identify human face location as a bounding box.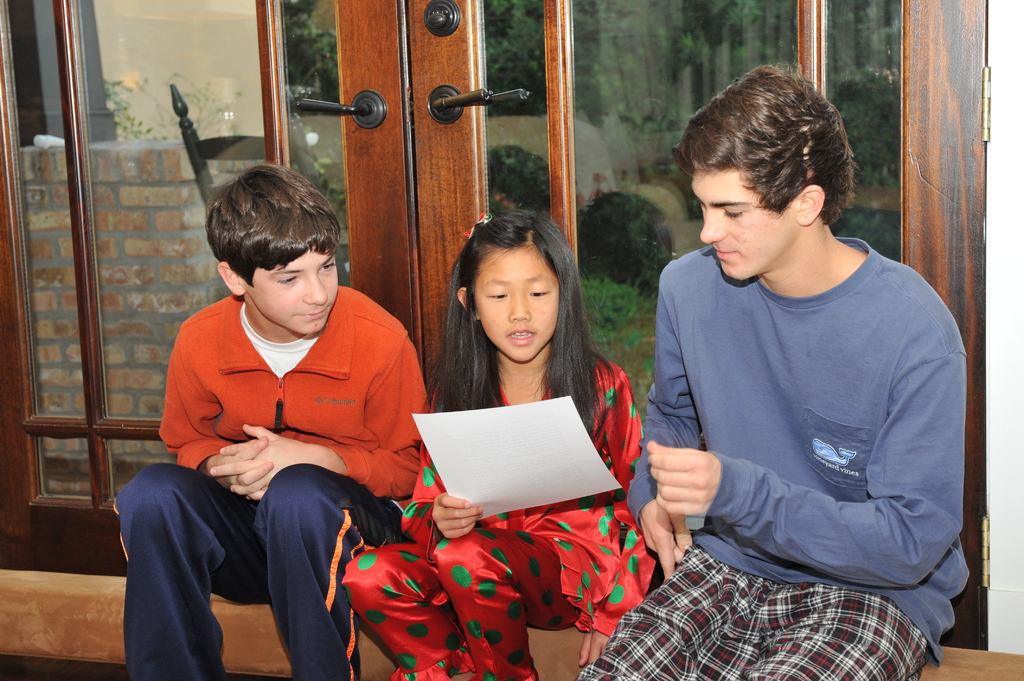
(left=692, top=173, right=786, bottom=280).
